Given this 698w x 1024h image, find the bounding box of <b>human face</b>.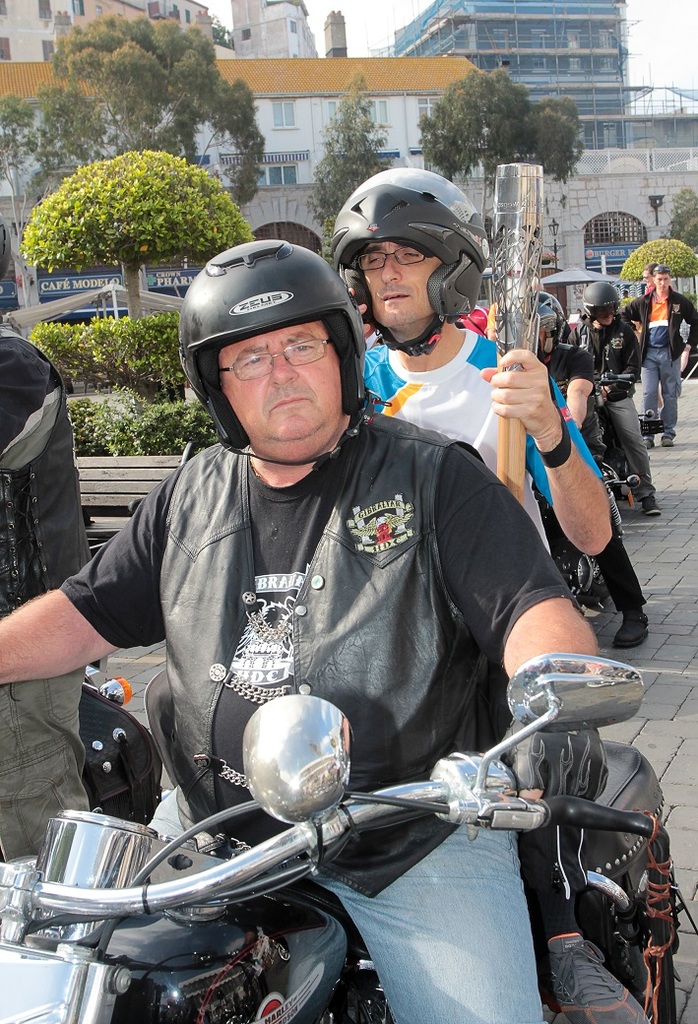
[360, 240, 428, 334].
